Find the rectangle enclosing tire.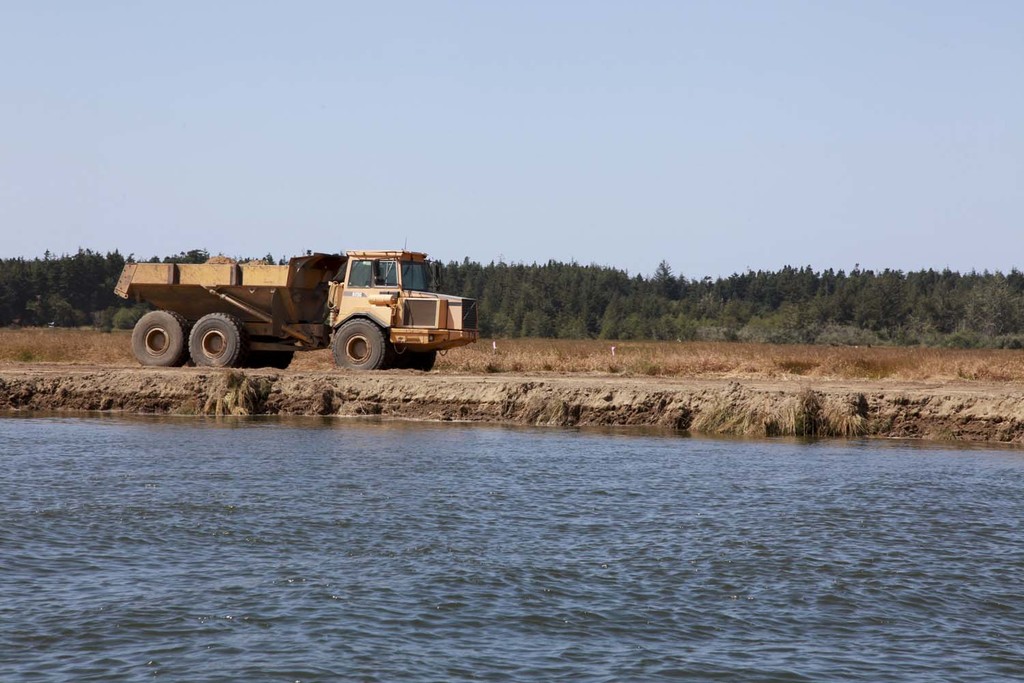
locate(399, 344, 436, 373).
